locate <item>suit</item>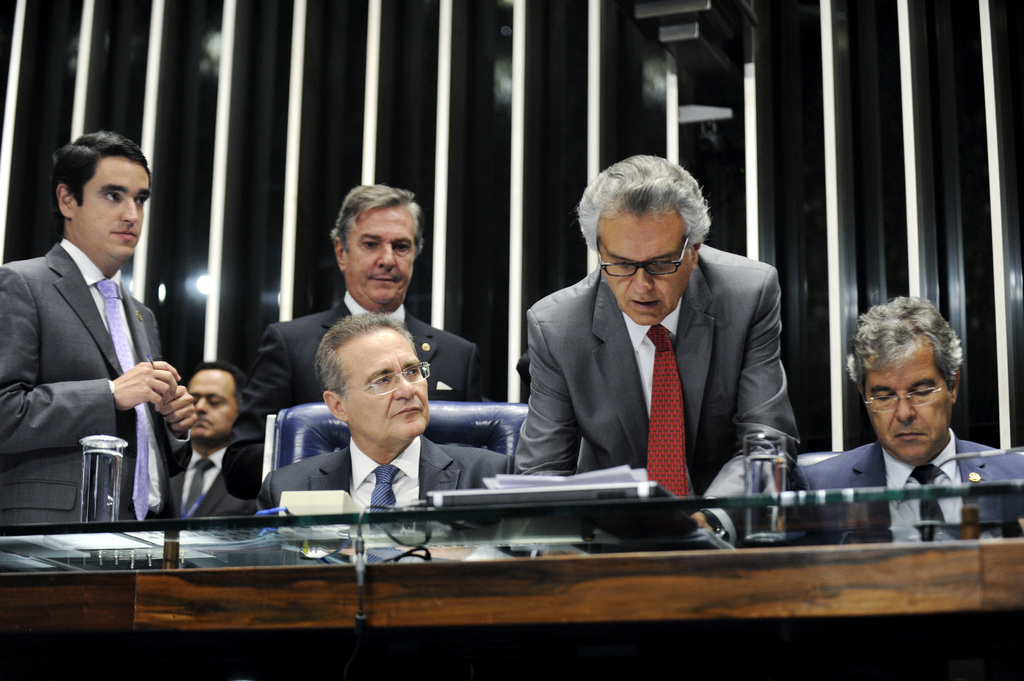
region(171, 452, 256, 524)
